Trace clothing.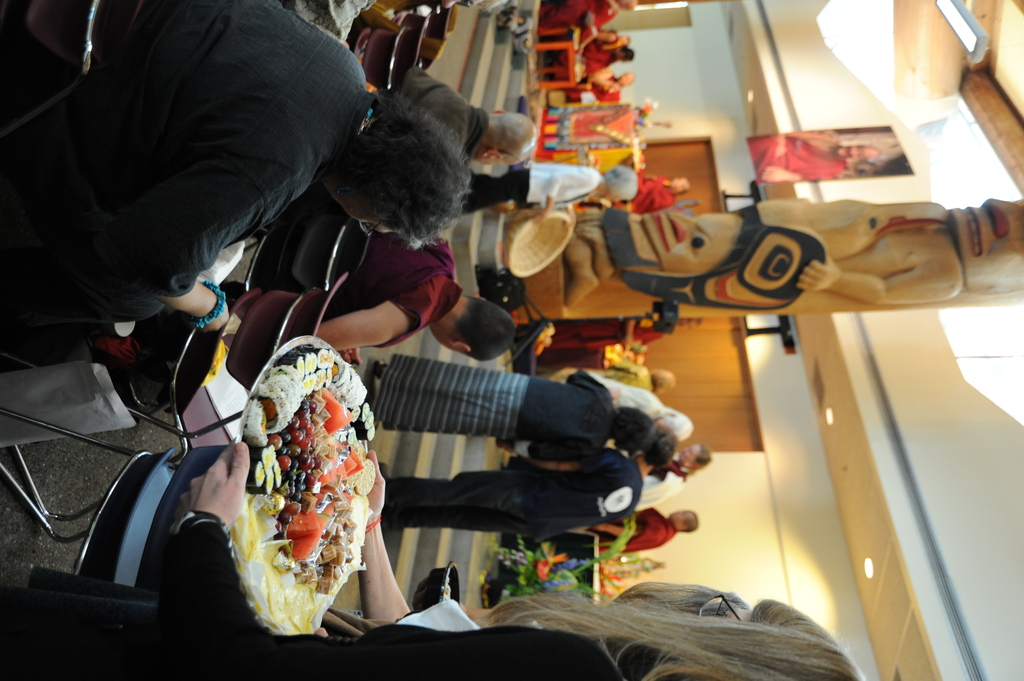
Traced to (left=543, top=0, right=619, bottom=31).
